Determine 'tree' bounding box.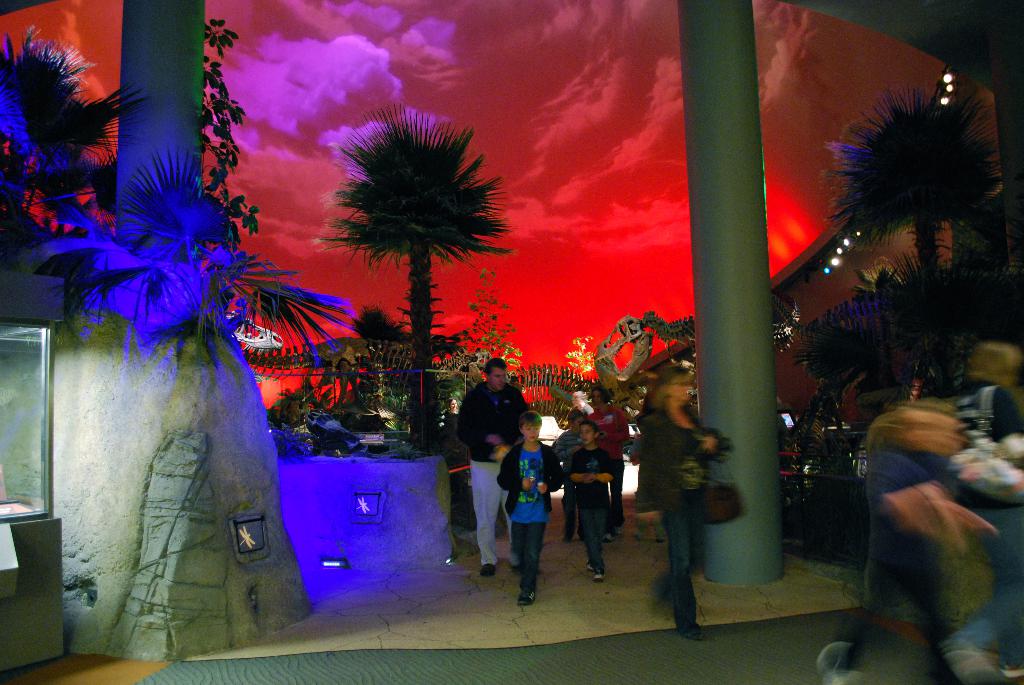
Determined: region(812, 84, 1002, 283).
